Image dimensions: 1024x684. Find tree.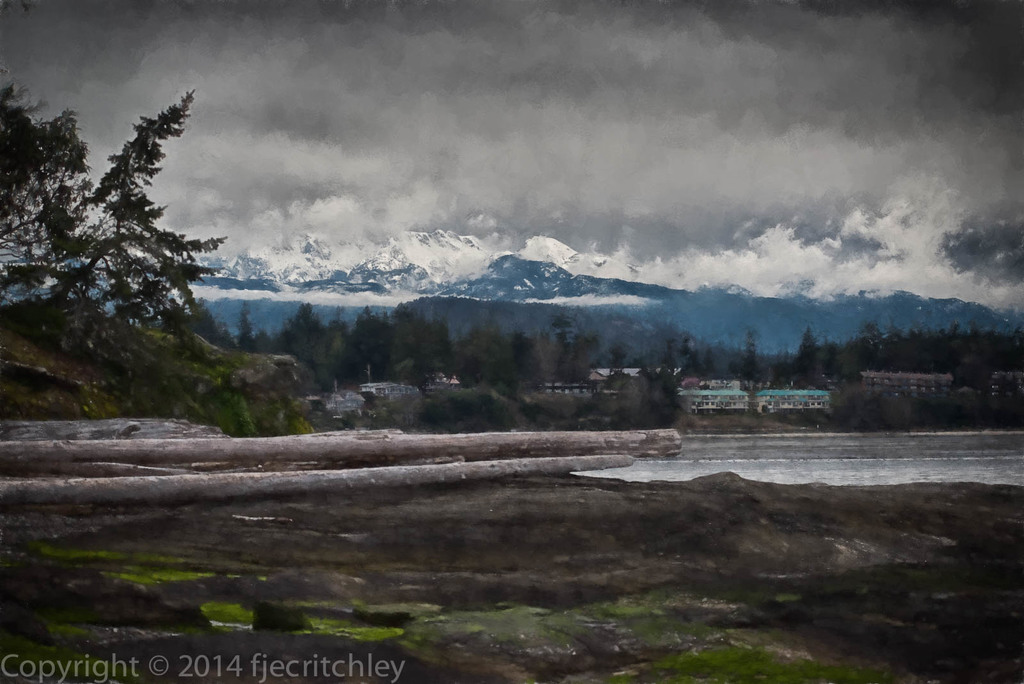
l=37, t=72, r=234, b=434.
